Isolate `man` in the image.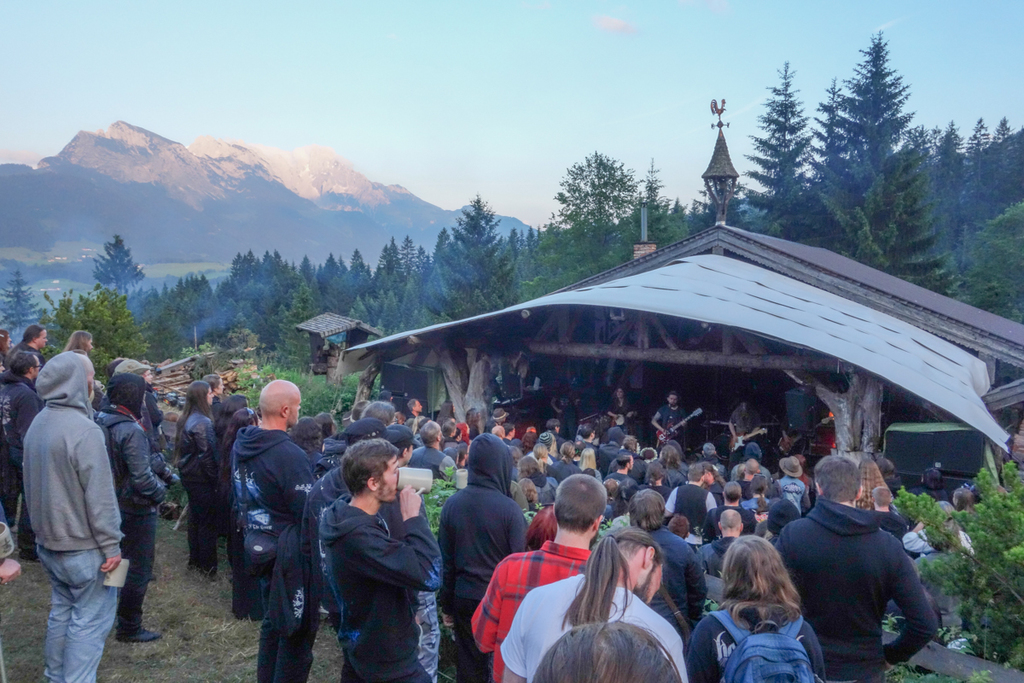
Isolated region: 0/349/46/561.
